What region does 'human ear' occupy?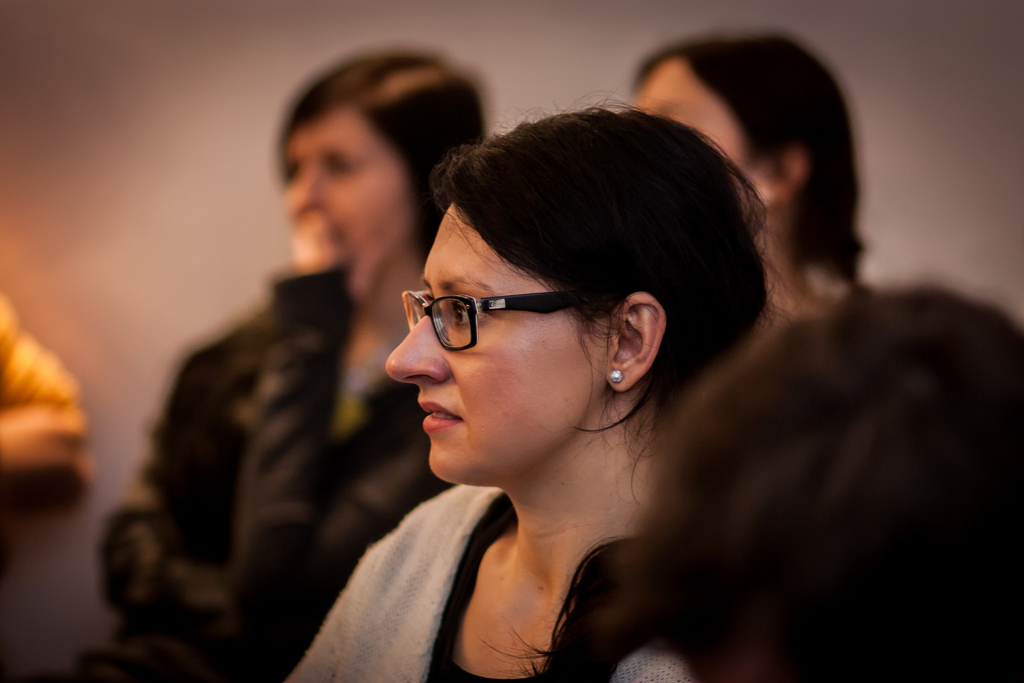
[x1=607, y1=282, x2=666, y2=397].
